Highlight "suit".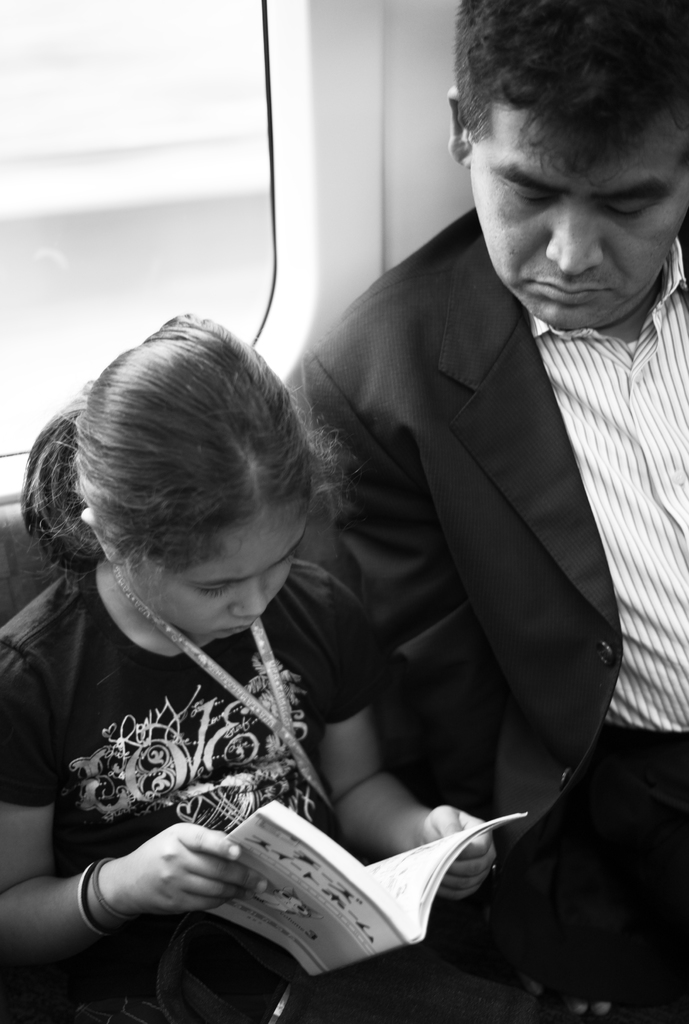
Highlighted region: pyautogui.locateOnScreen(284, 127, 669, 892).
